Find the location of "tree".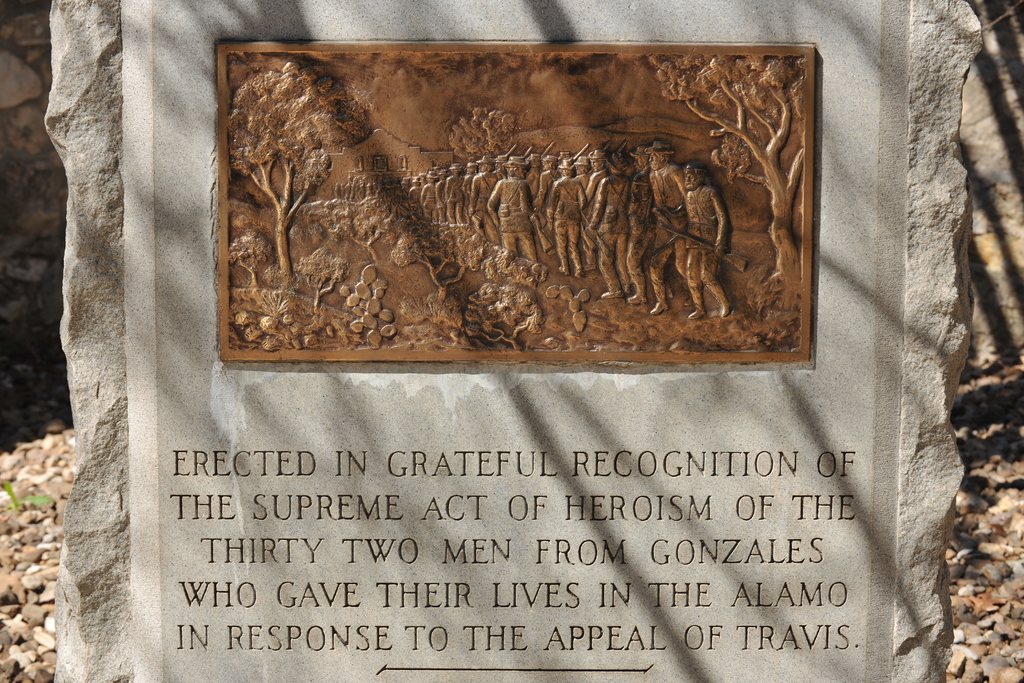
Location: [left=226, top=62, right=369, bottom=277].
